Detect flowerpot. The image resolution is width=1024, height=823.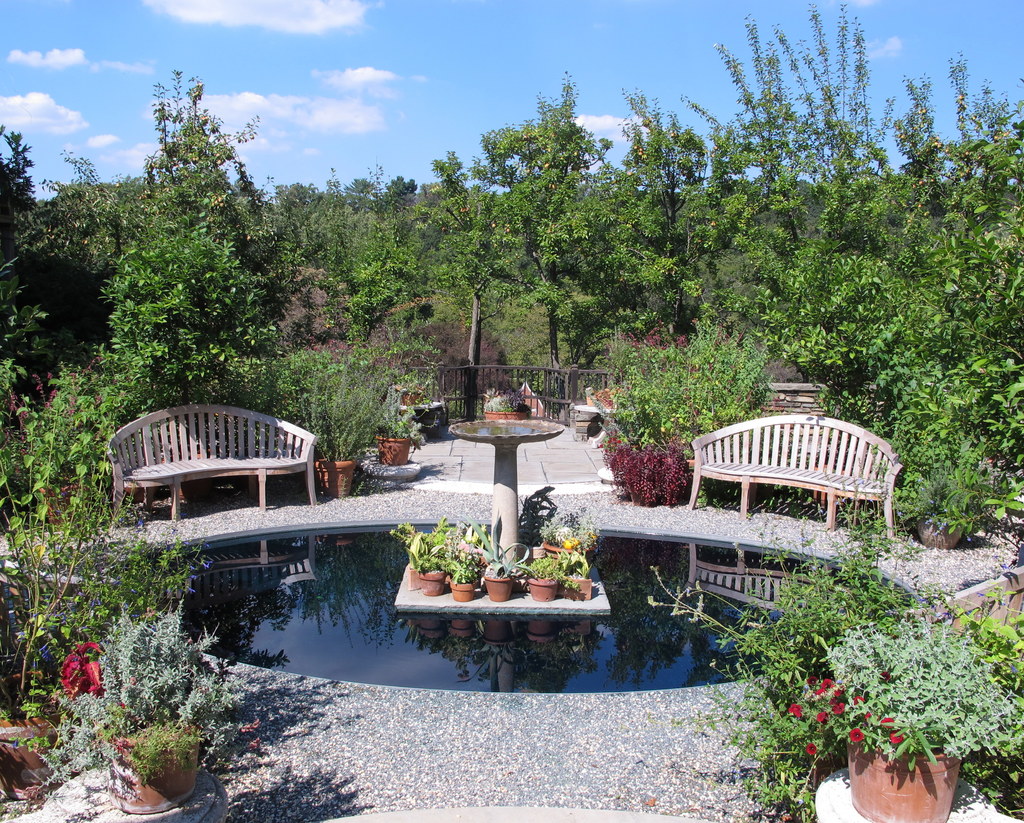
374 429 412 466.
